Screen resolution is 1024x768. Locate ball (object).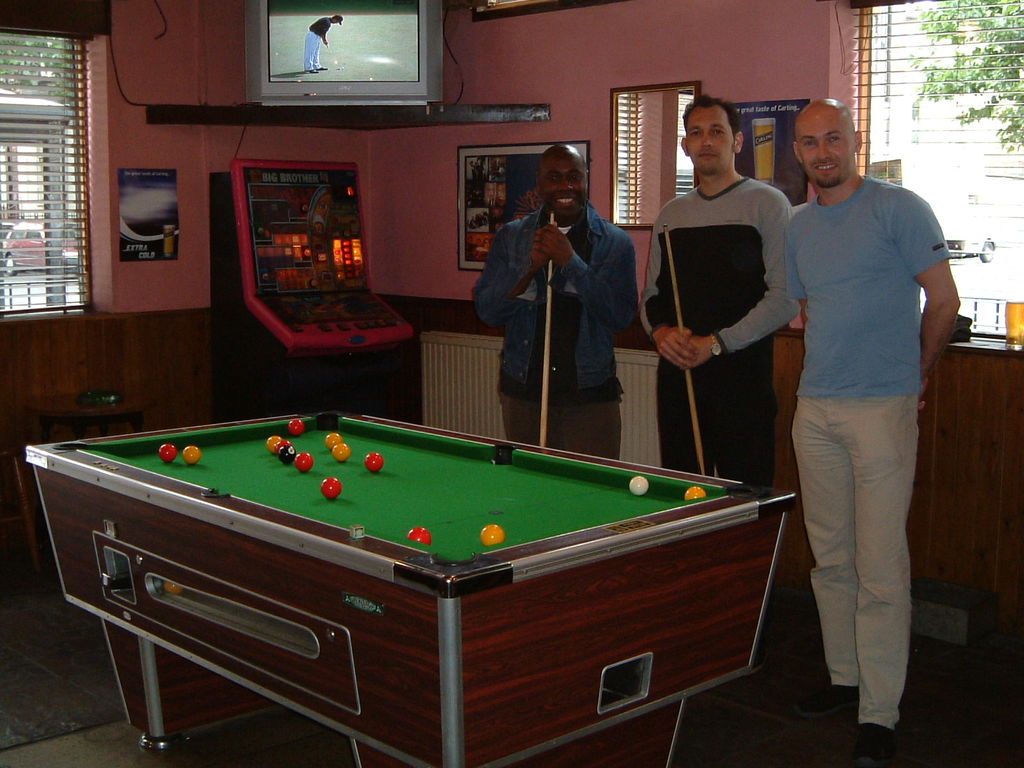
161/580/180/596.
